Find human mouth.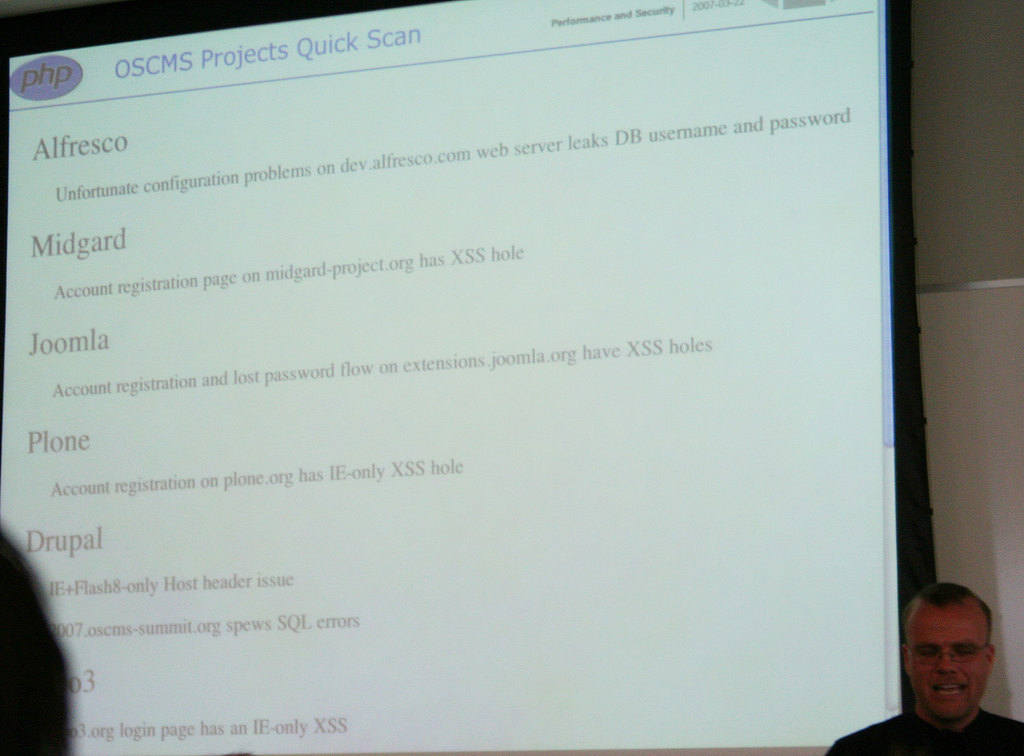
{"left": 936, "top": 683, "right": 968, "bottom": 696}.
